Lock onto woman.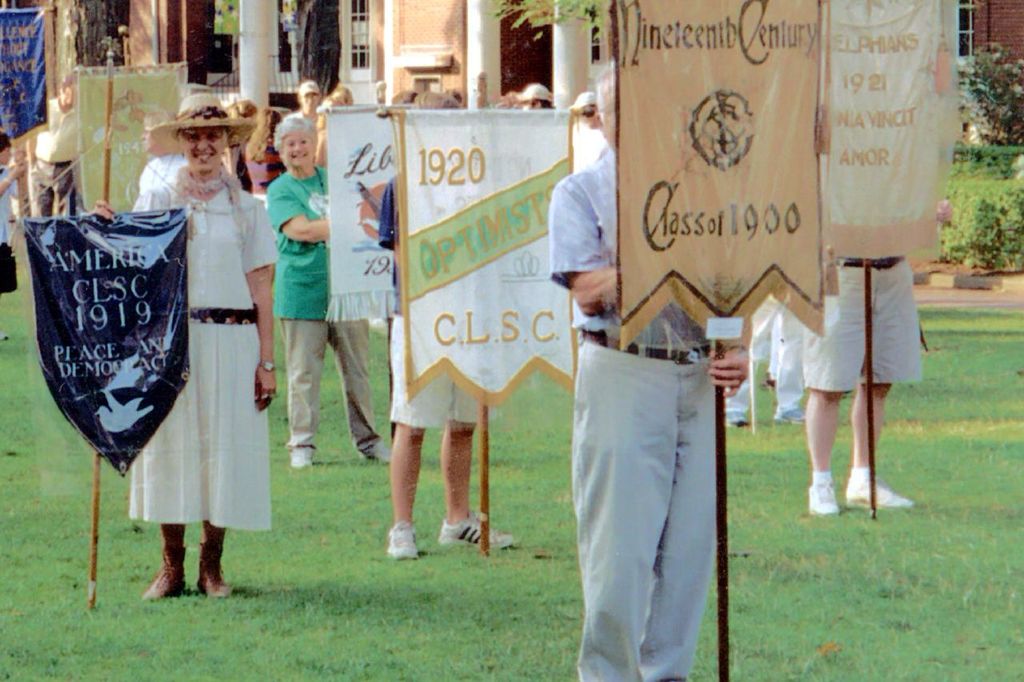
Locked: select_region(124, 113, 264, 592).
